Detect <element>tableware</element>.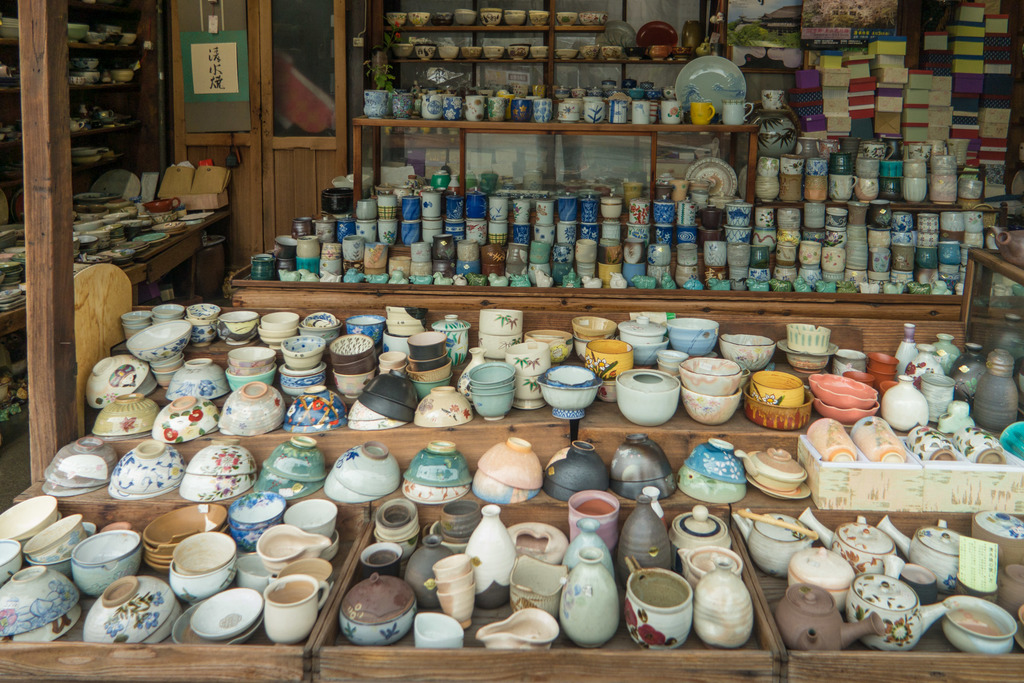
Detected at (412,386,477,429).
